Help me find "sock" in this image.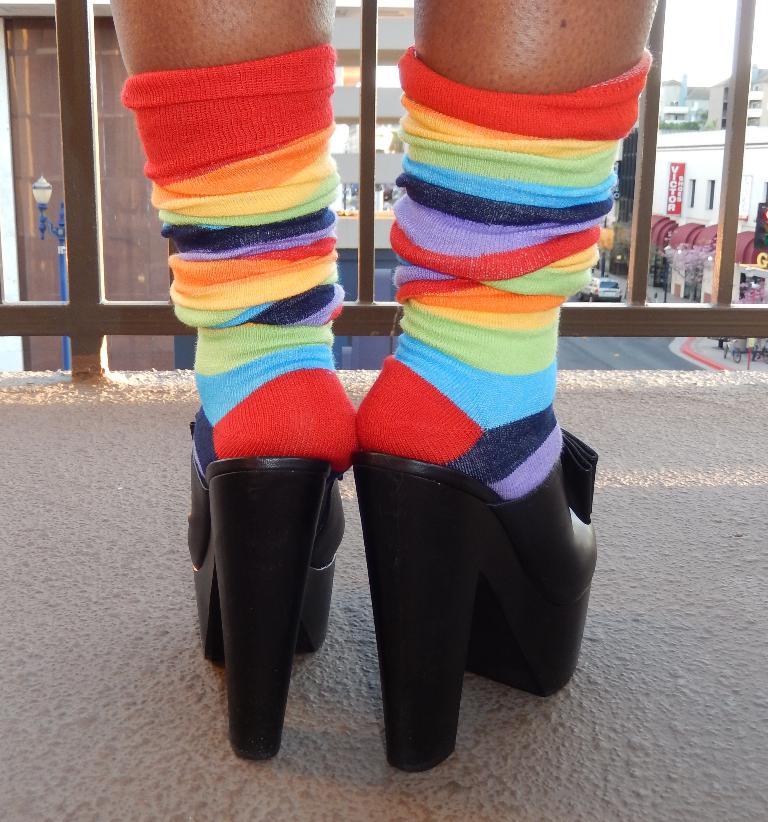
Found it: box=[358, 43, 658, 501].
